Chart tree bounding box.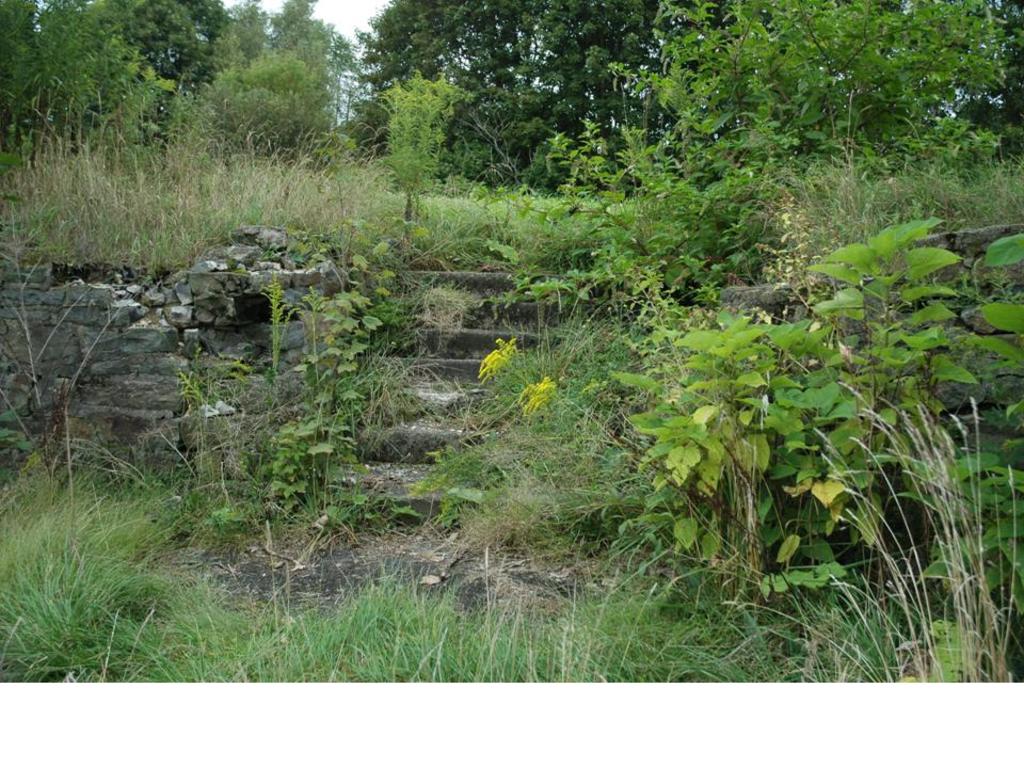
Charted: left=198, top=0, right=362, bottom=77.
